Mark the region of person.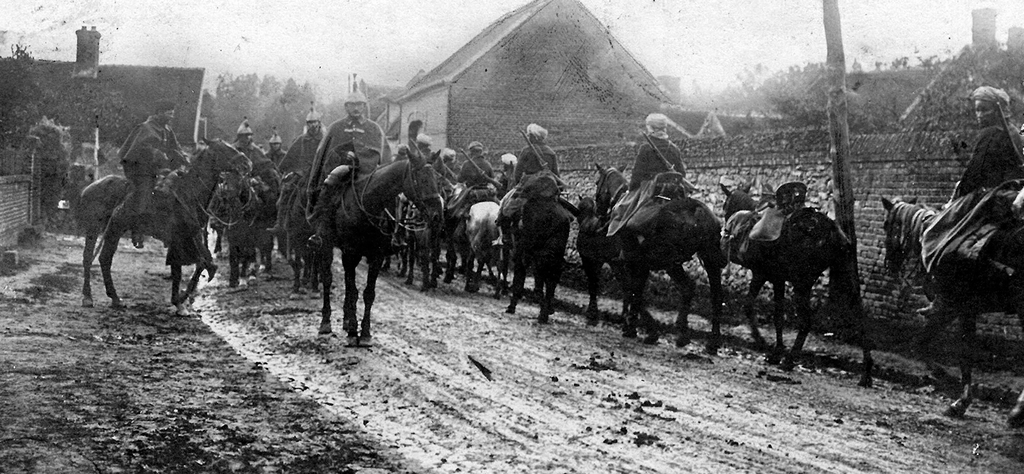
Region: bbox=(113, 103, 184, 252).
